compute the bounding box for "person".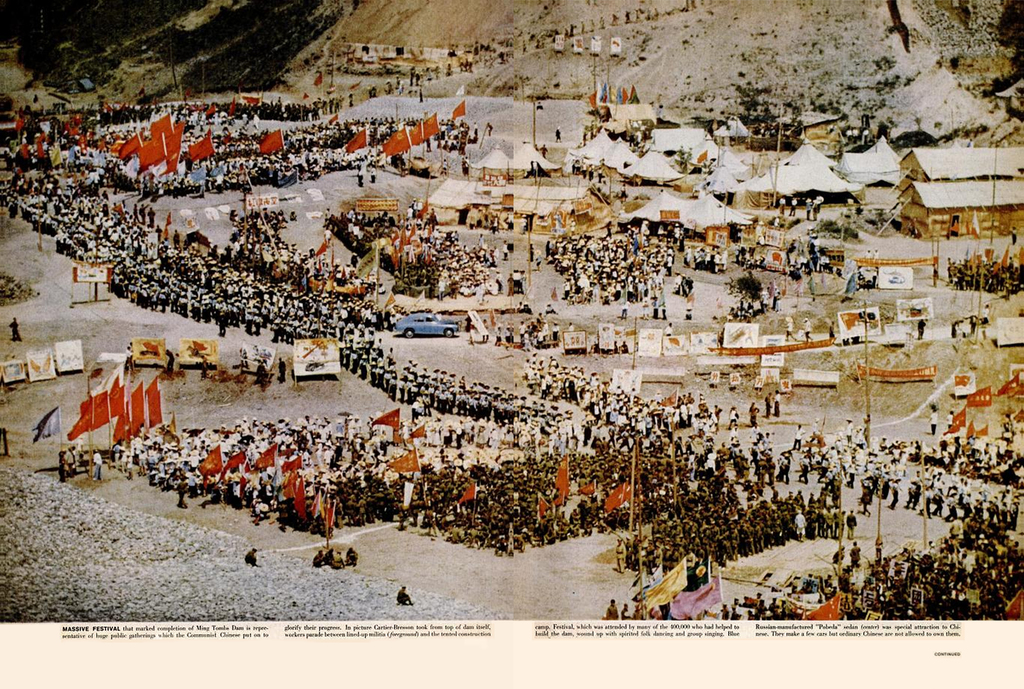
[x1=41, y1=173, x2=182, y2=259].
